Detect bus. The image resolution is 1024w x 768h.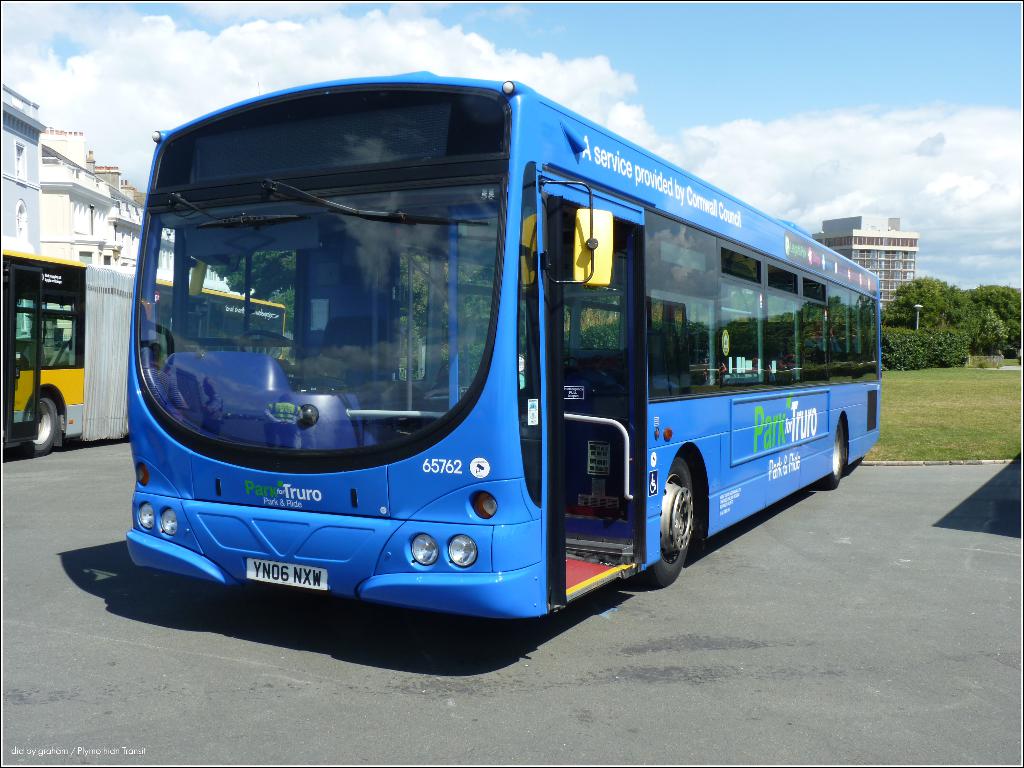
bbox=(3, 252, 287, 458).
